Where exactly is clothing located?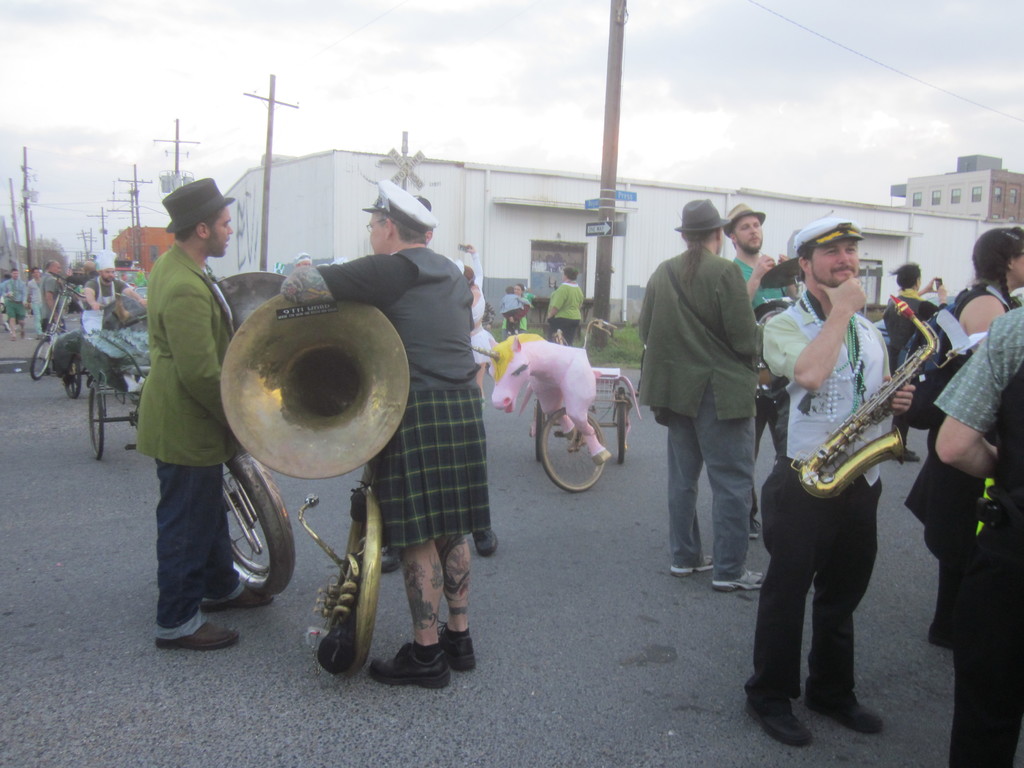
Its bounding box is (x1=753, y1=290, x2=895, y2=701).
